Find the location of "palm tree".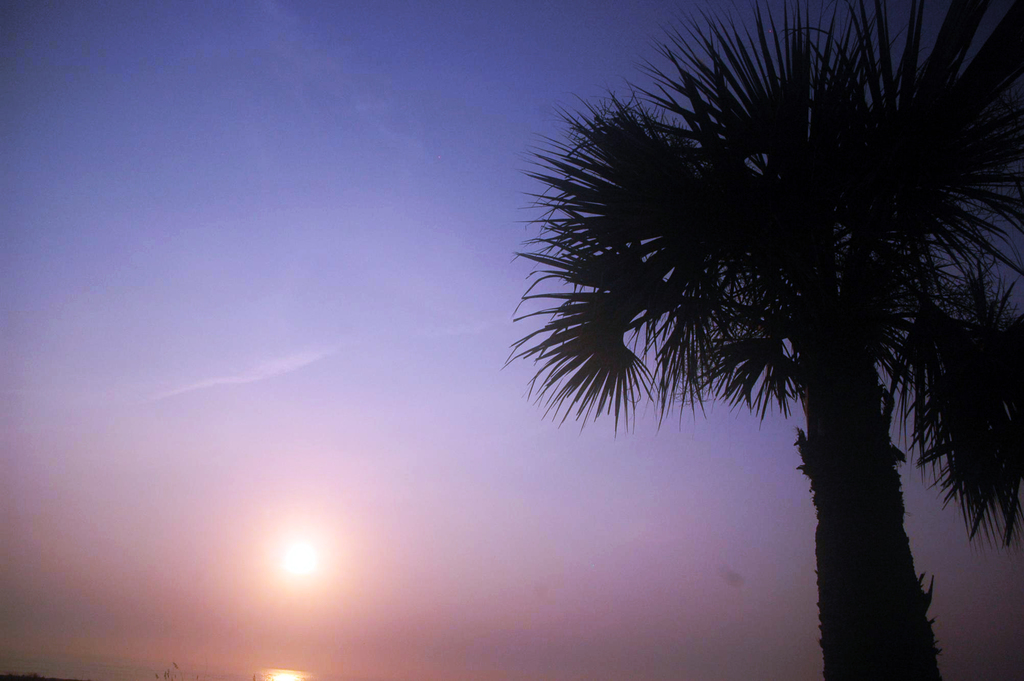
Location: x1=500, y1=0, x2=1023, y2=680.
